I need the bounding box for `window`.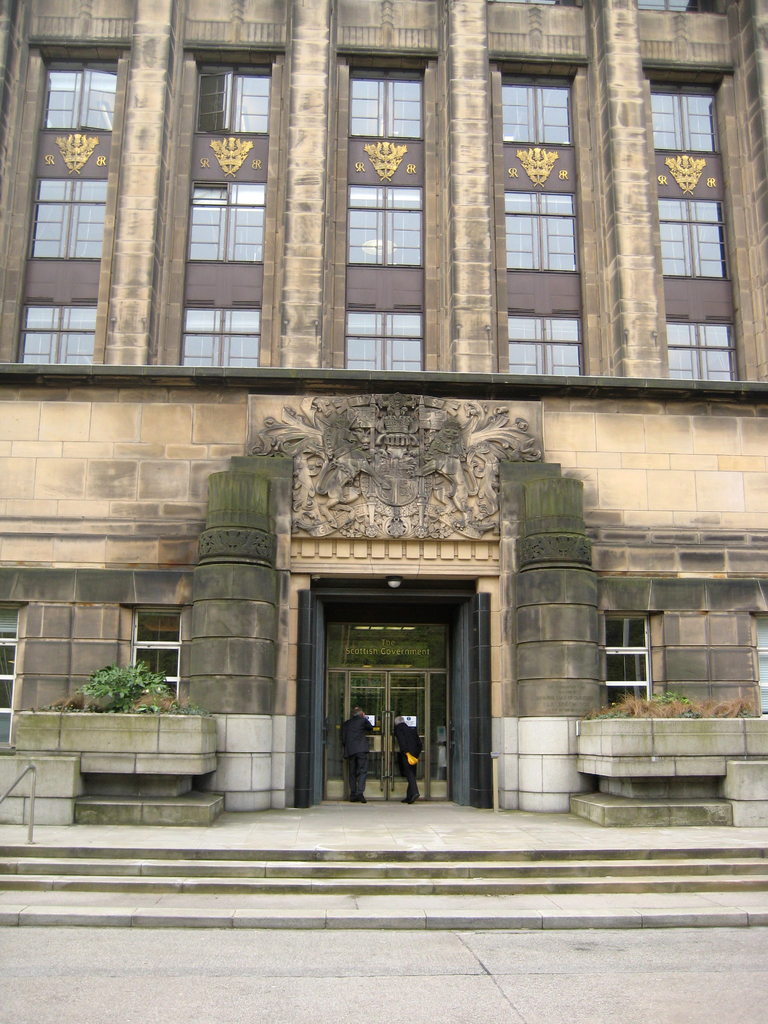
Here it is: bbox=[0, 597, 35, 749].
